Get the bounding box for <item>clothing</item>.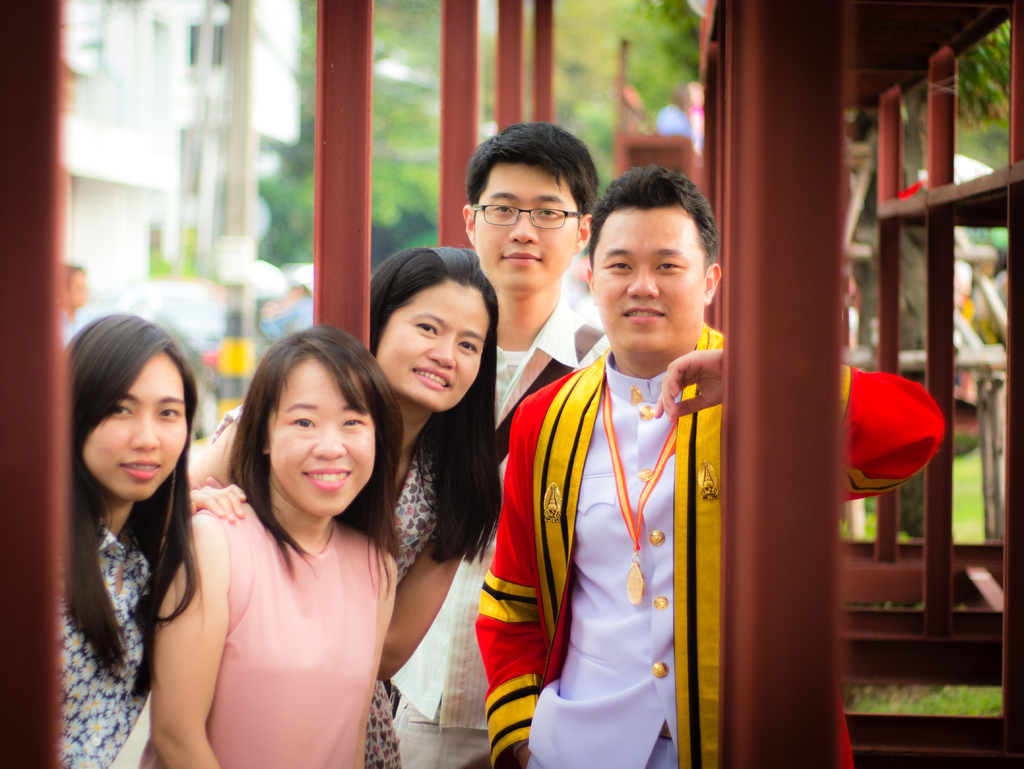
select_region(210, 400, 448, 768).
